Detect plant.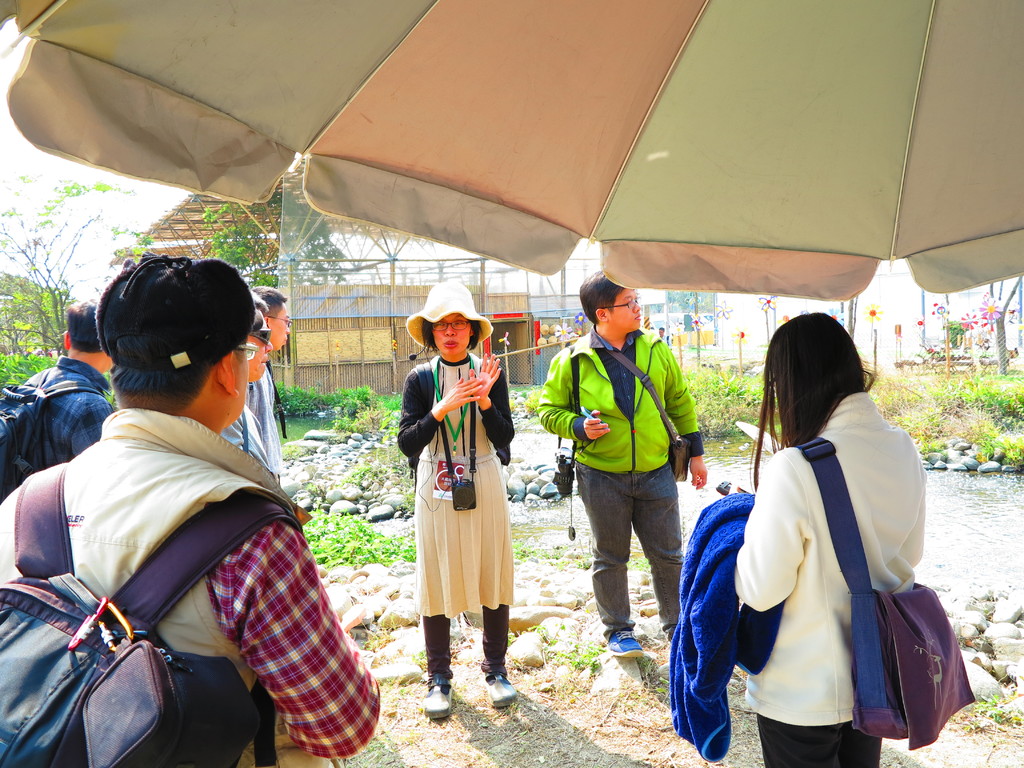
Detected at pyautogui.locateOnScreen(676, 359, 782, 454).
